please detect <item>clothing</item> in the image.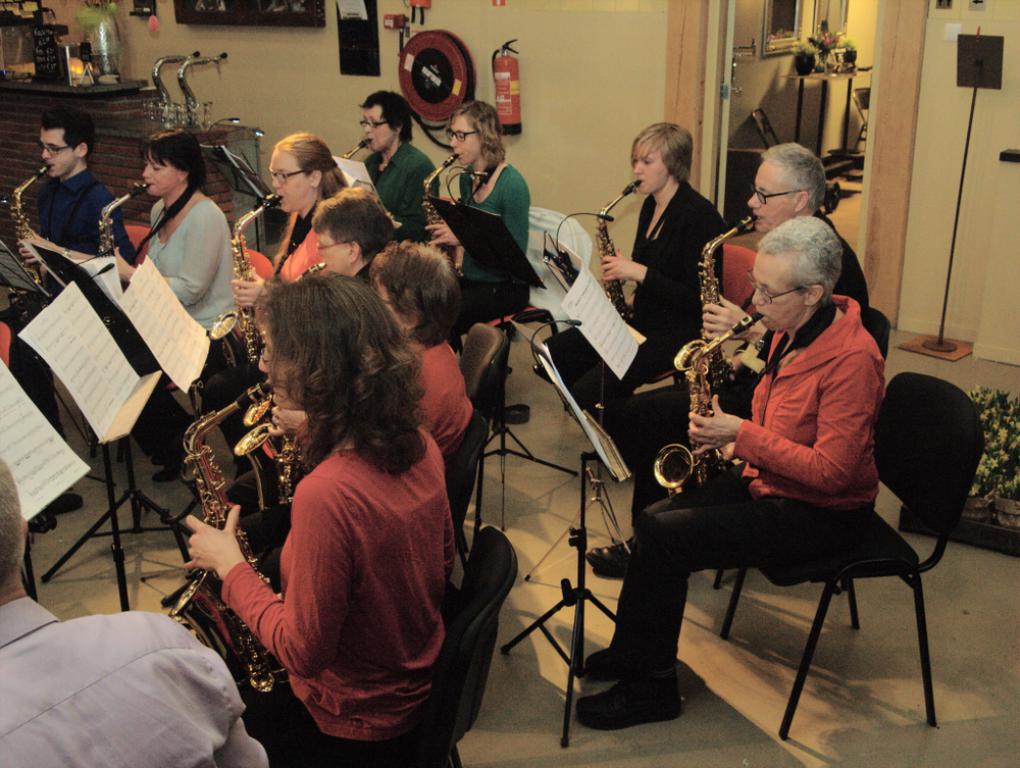
locate(534, 172, 728, 410).
